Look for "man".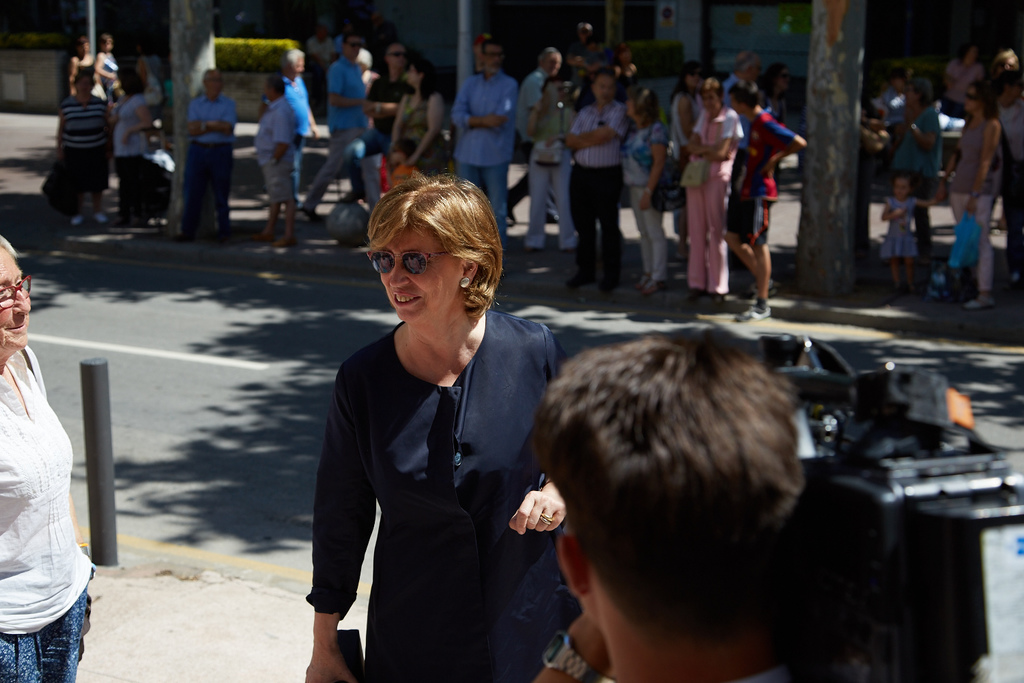
Found: [253,76,296,245].
